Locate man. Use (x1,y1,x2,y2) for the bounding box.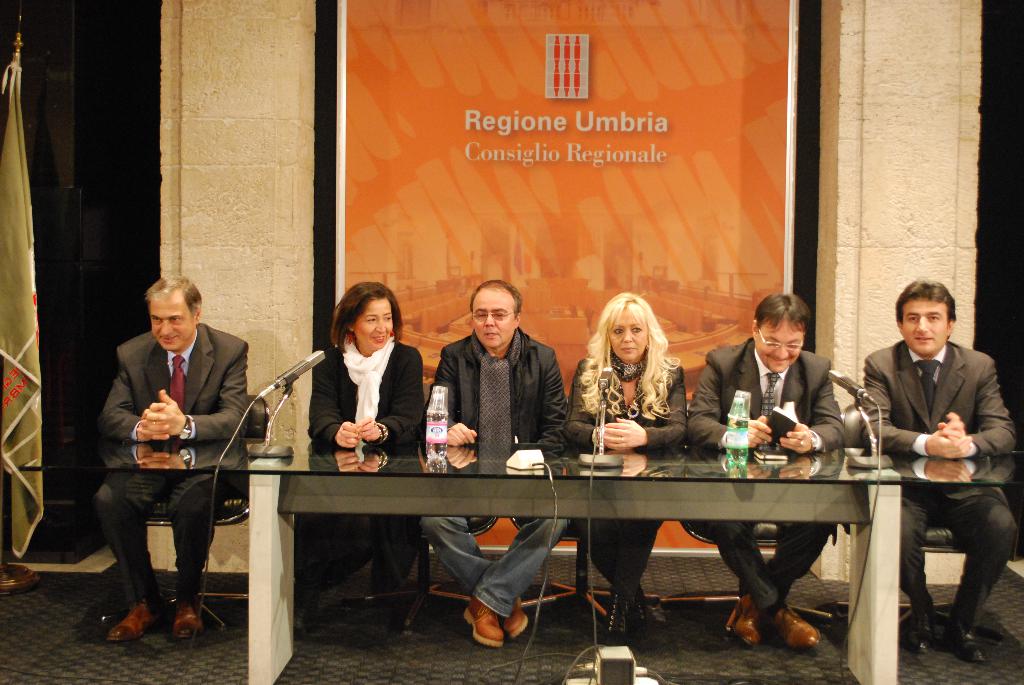
(854,277,1006,663).
